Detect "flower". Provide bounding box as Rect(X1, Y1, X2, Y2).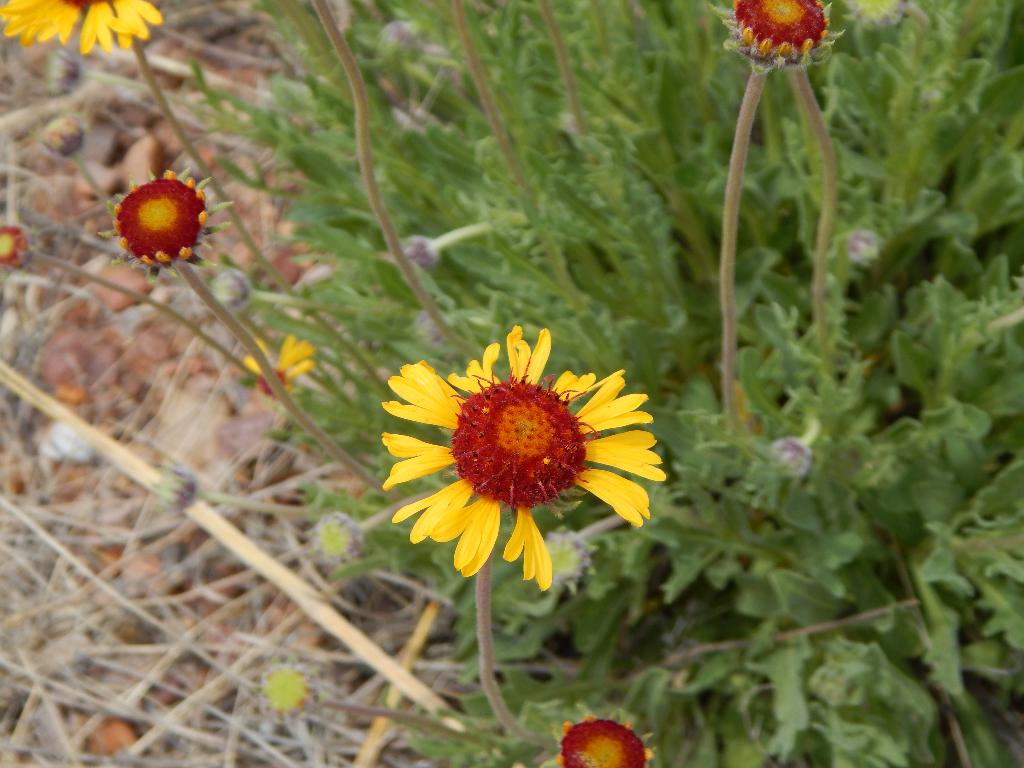
Rect(556, 712, 655, 767).
